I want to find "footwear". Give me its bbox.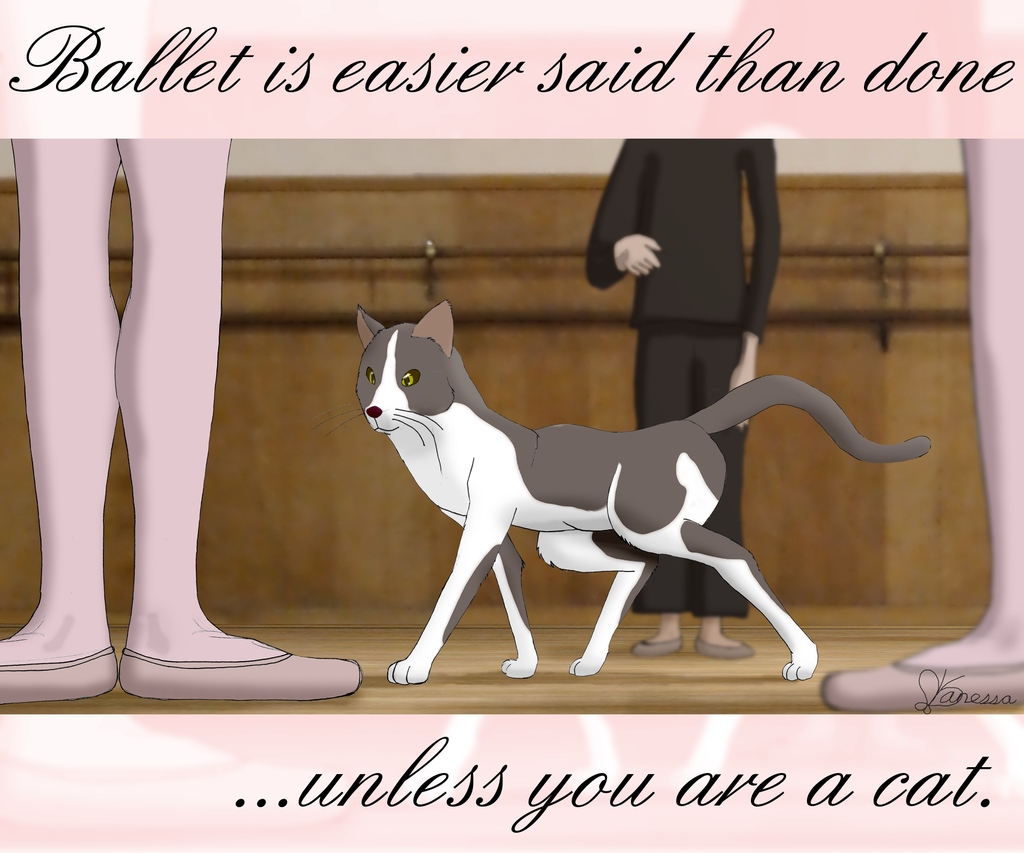
select_region(692, 634, 754, 659).
